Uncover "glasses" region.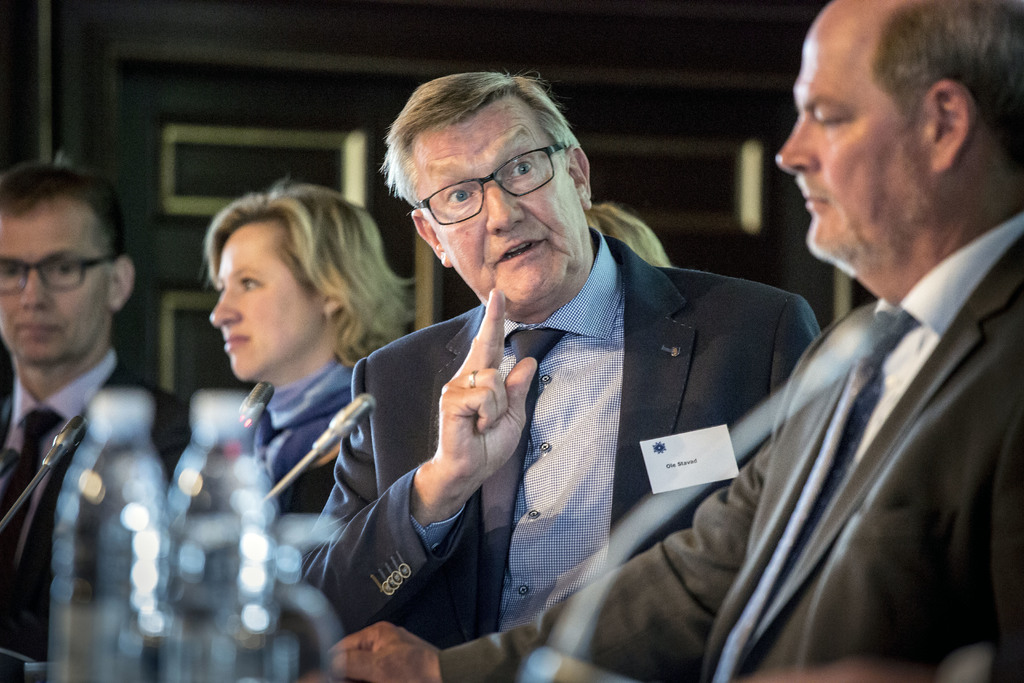
Uncovered: x1=0 y1=247 x2=113 y2=297.
